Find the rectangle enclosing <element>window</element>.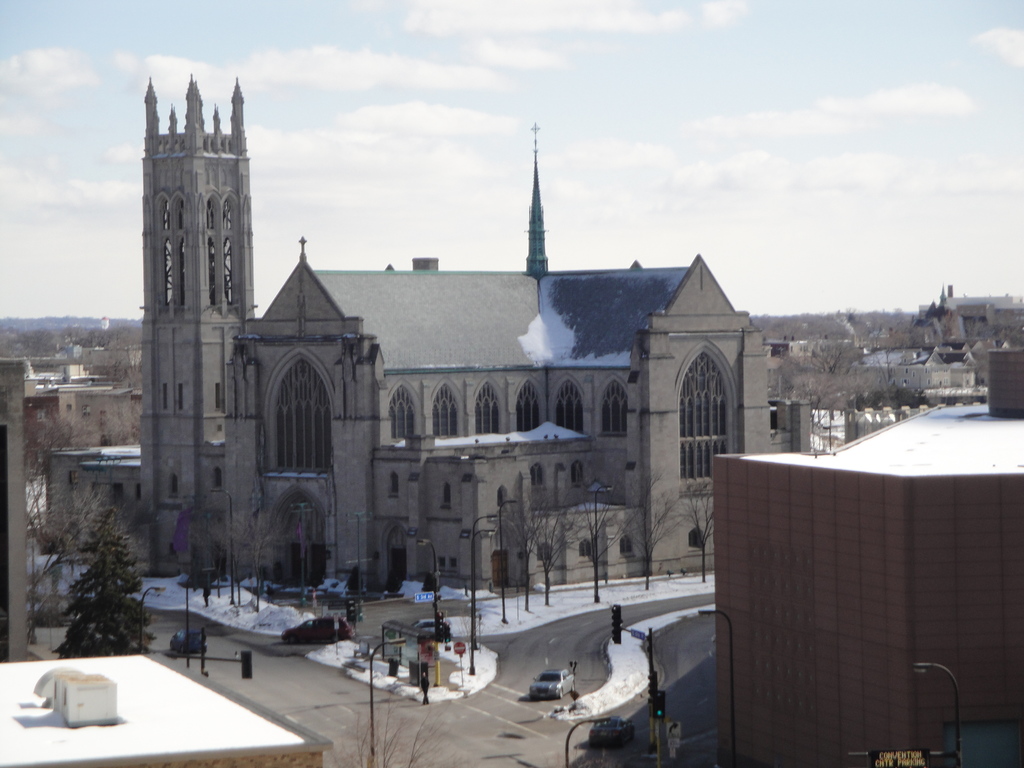
[left=513, top=378, right=541, bottom=434].
